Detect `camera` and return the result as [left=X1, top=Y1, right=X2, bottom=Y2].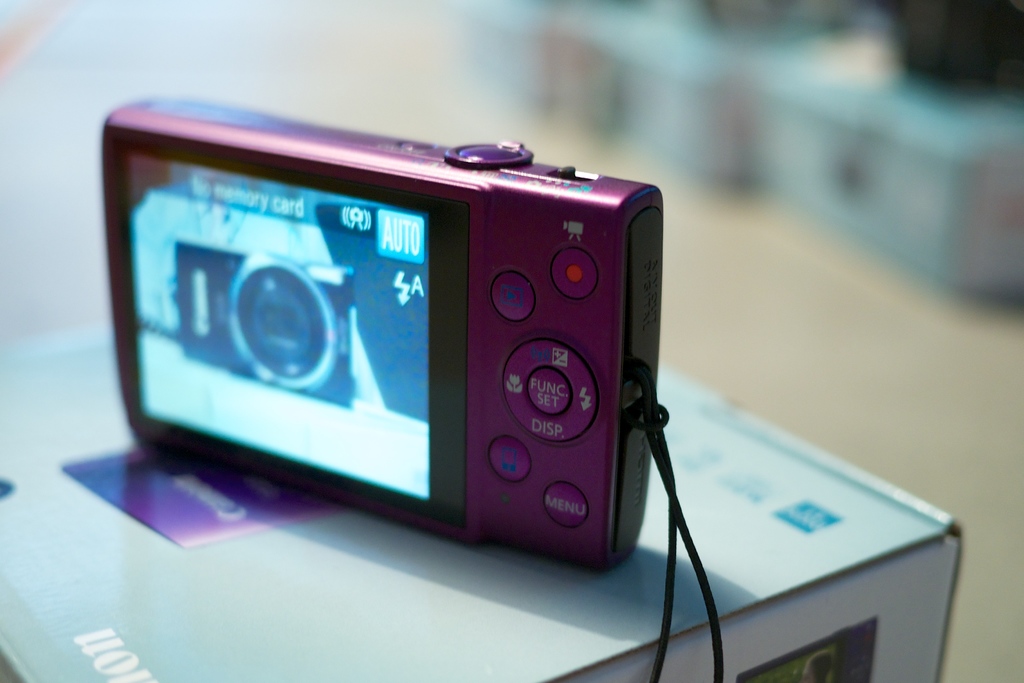
[left=95, top=104, right=687, bottom=605].
